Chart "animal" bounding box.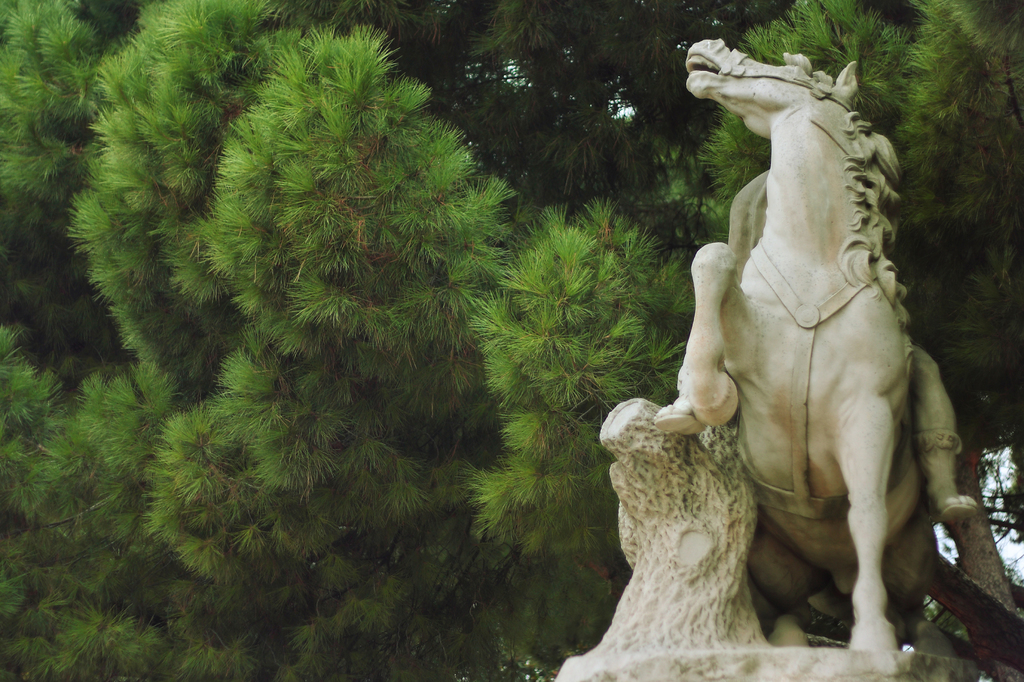
Charted: <box>682,38,977,647</box>.
